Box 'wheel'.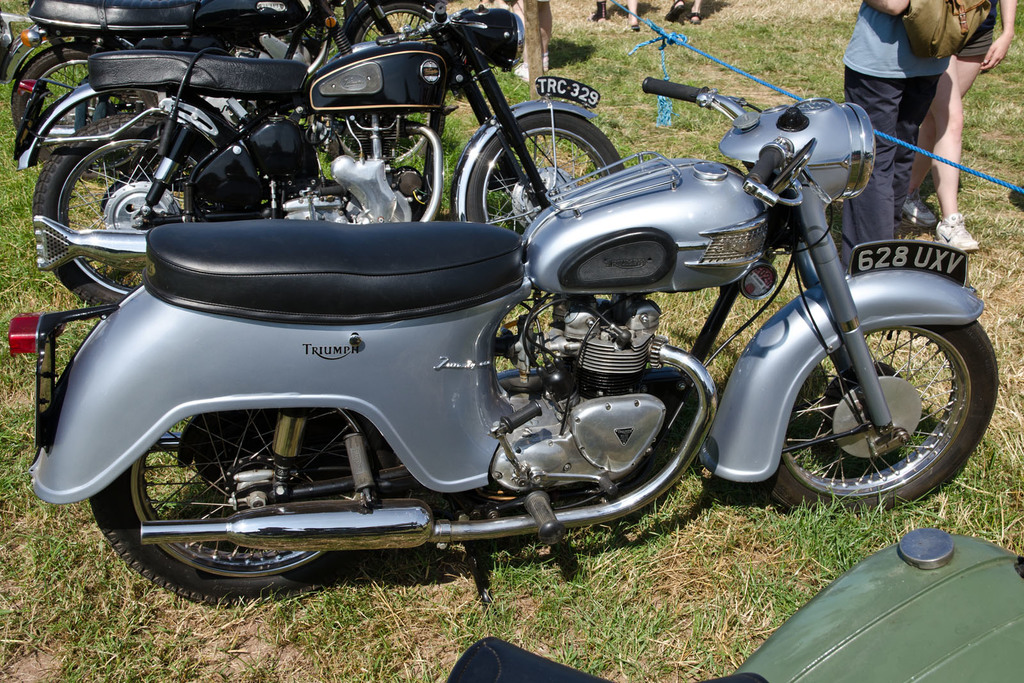
(740,311,1003,534).
